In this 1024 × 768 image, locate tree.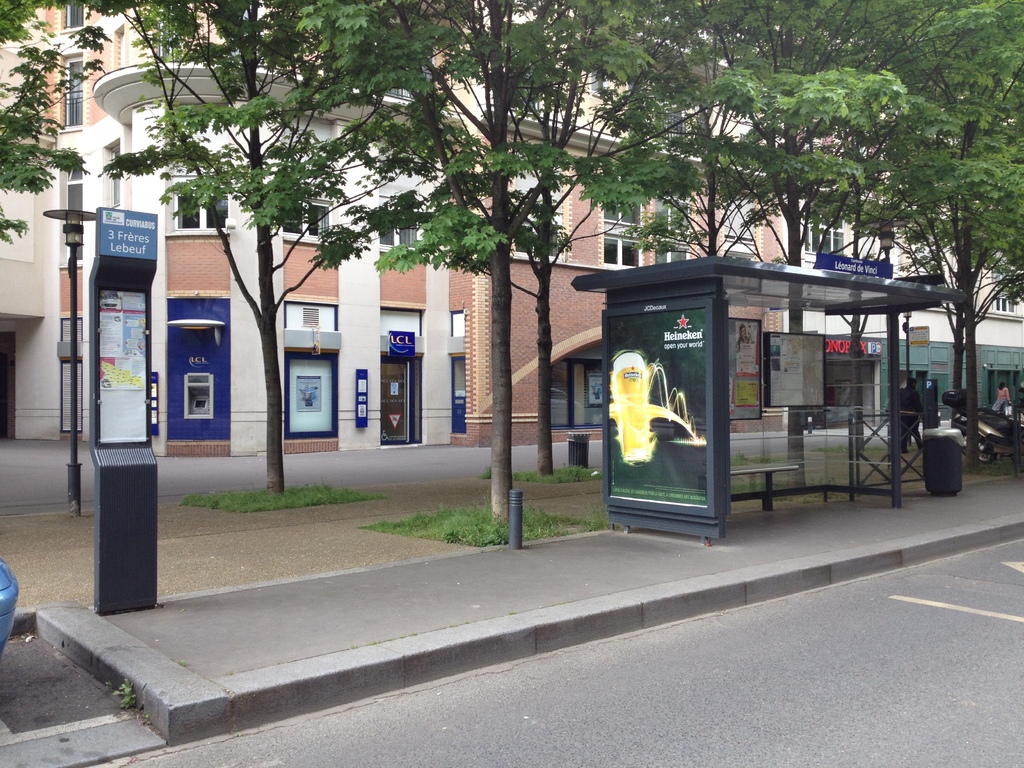
Bounding box: (521,0,909,517).
